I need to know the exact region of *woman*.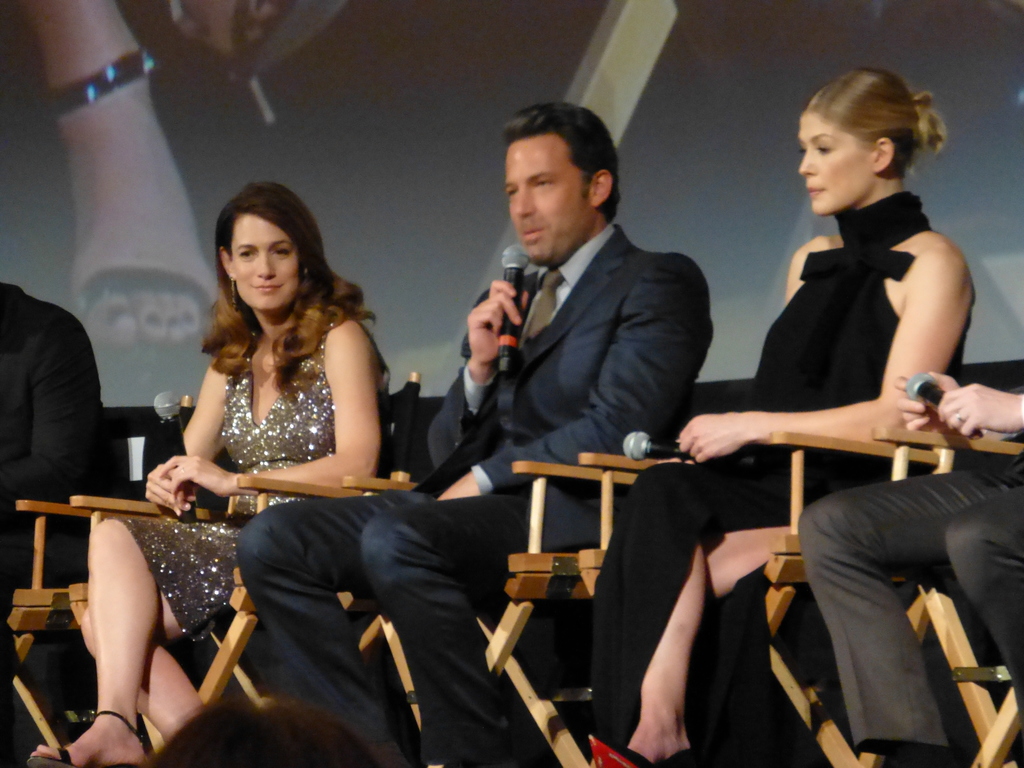
Region: bbox=(584, 65, 972, 767).
